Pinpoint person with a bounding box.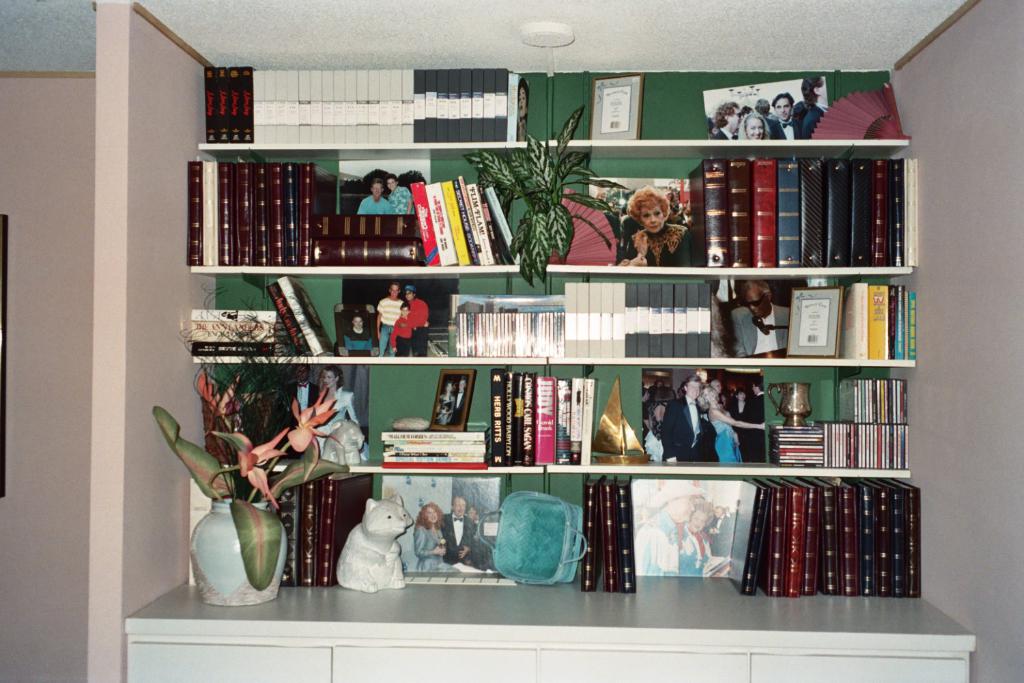
x1=373, y1=285, x2=401, y2=356.
